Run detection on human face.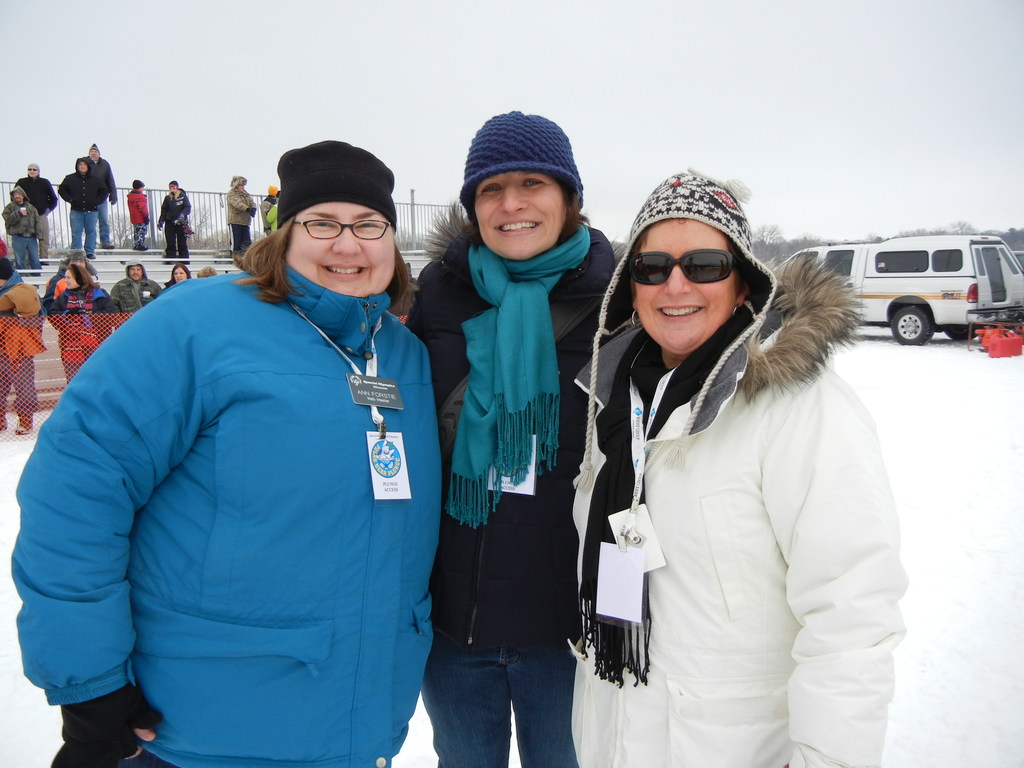
Result: Rect(476, 175, 570, 262).
